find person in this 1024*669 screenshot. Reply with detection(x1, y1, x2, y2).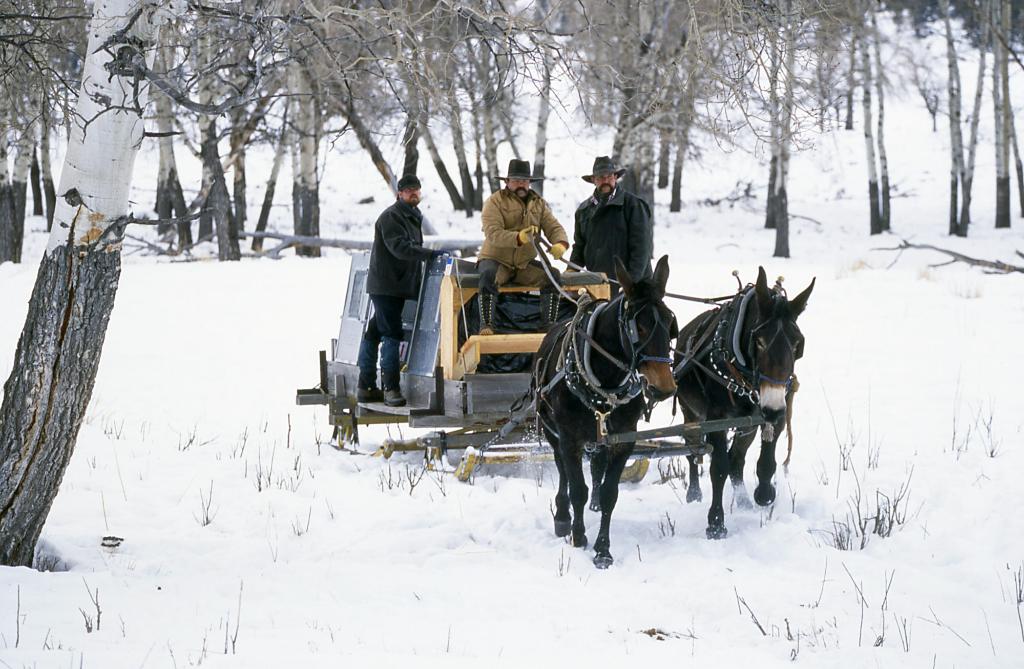
detection(565, 147, 653, 298).
